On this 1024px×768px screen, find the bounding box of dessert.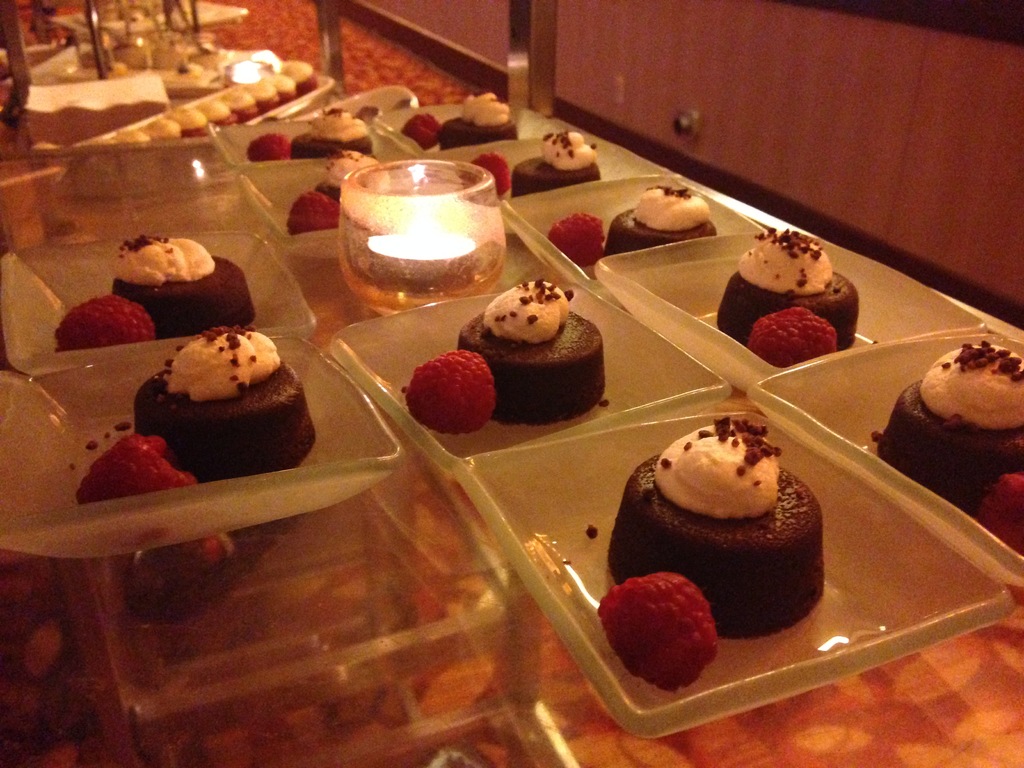
Bounding box: (609,422,809,668).
